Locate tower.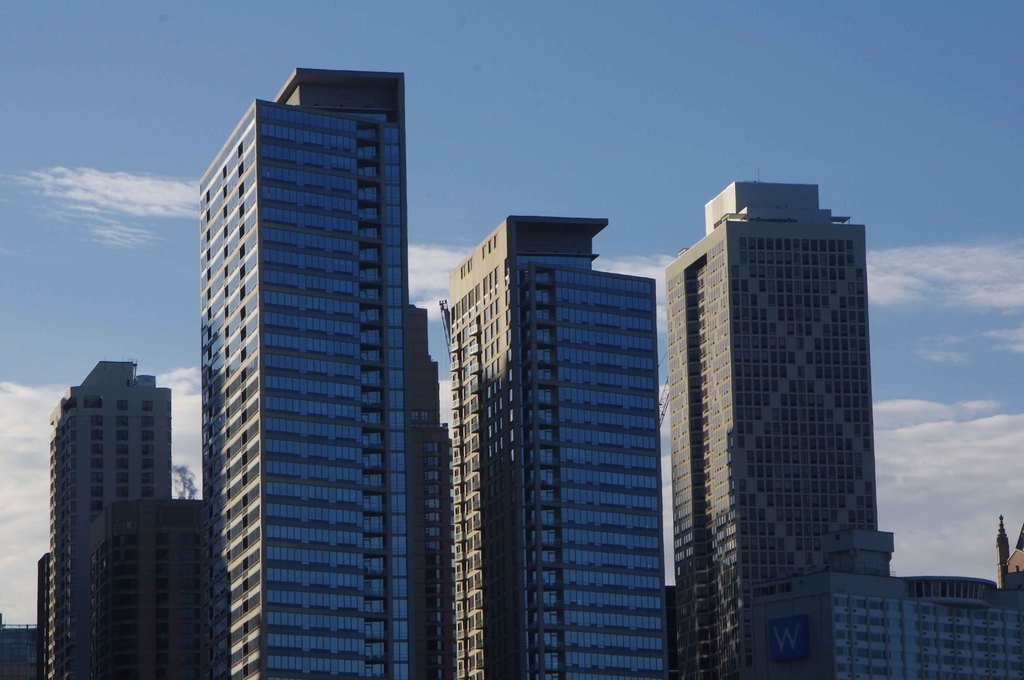
Bounding box: bbox(445, 215, 667, 679).
